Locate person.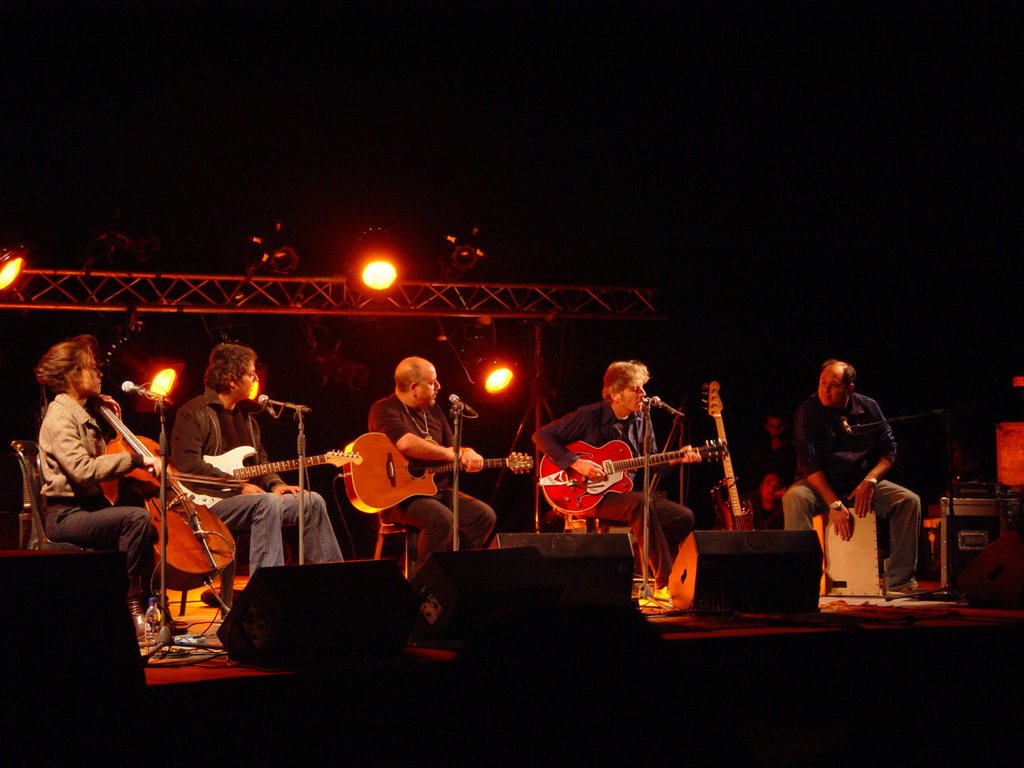
Bounding box: [35,333,173,640].
